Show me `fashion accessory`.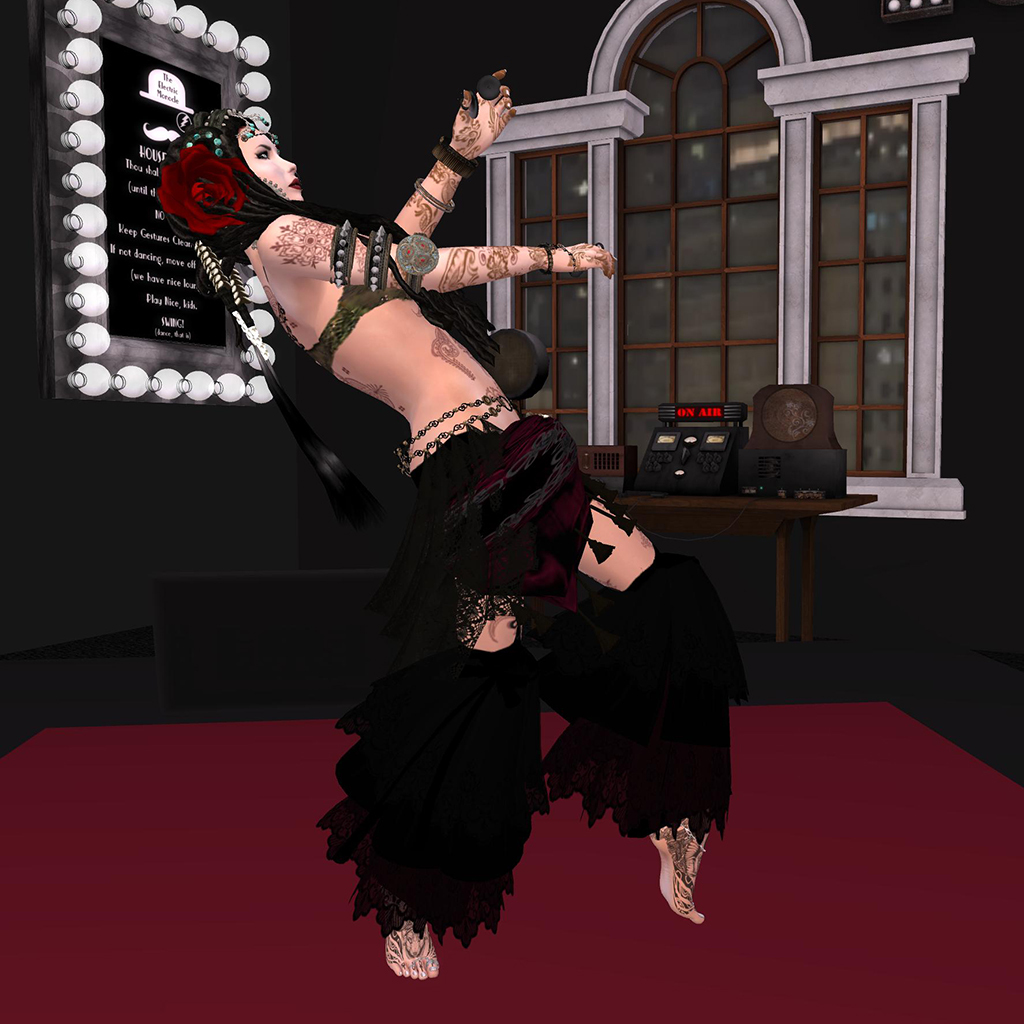
`fashion accessory` is here: box=[438, 138, 481, 179].
